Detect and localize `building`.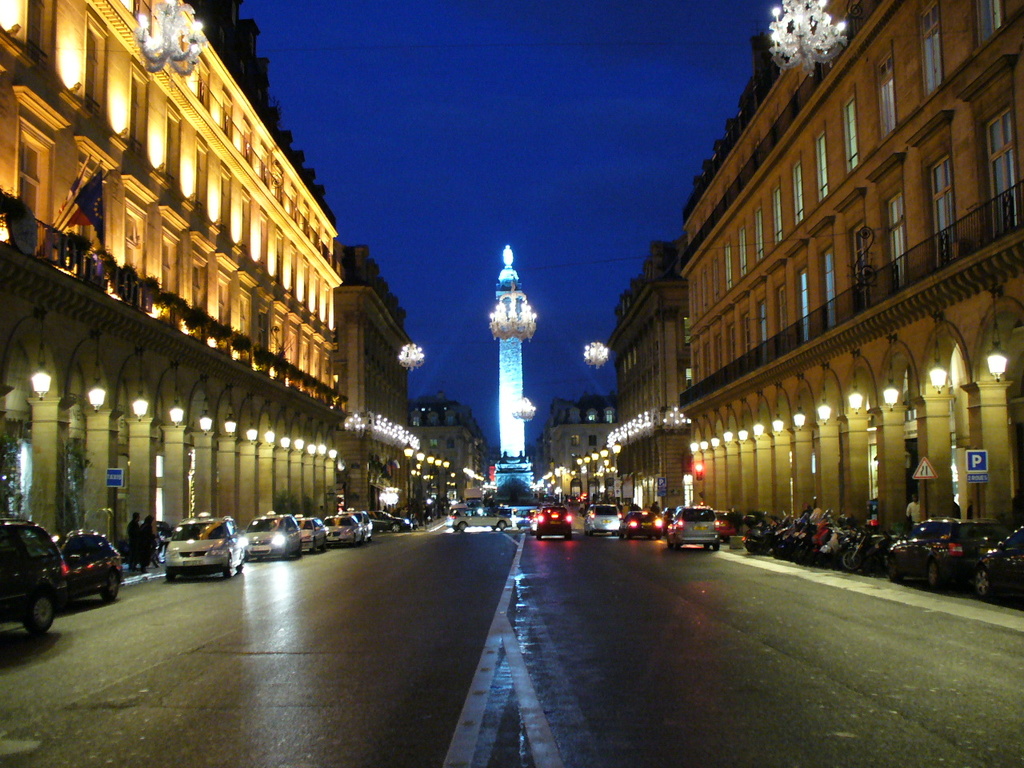
Localized at x1=414, y1=394, x2=491, y2=498.
